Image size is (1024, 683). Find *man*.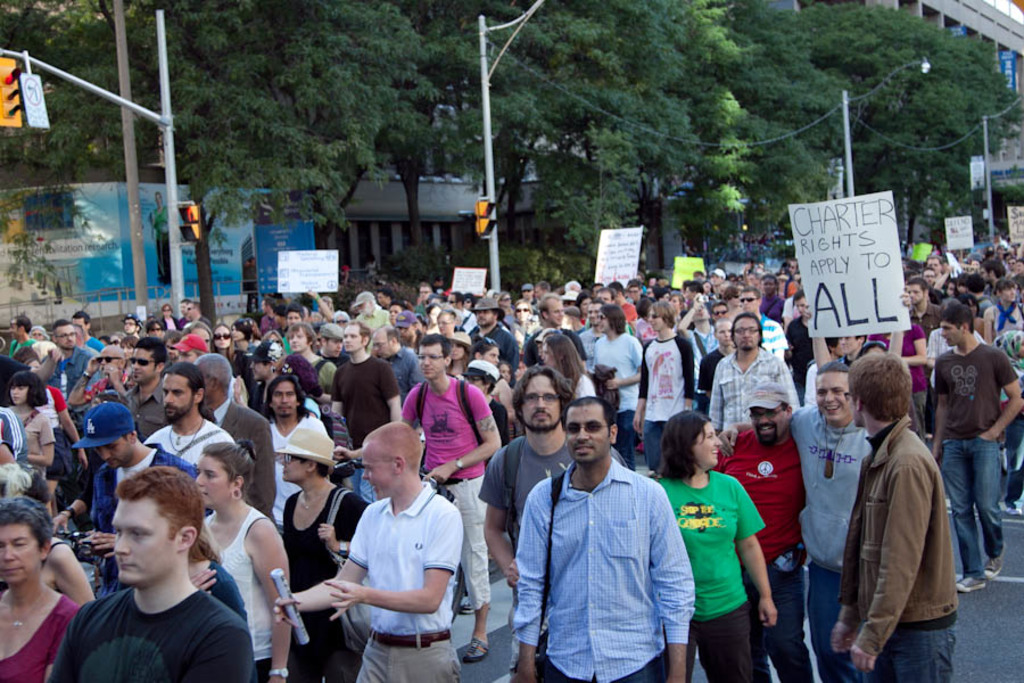
9/315/38/360.
